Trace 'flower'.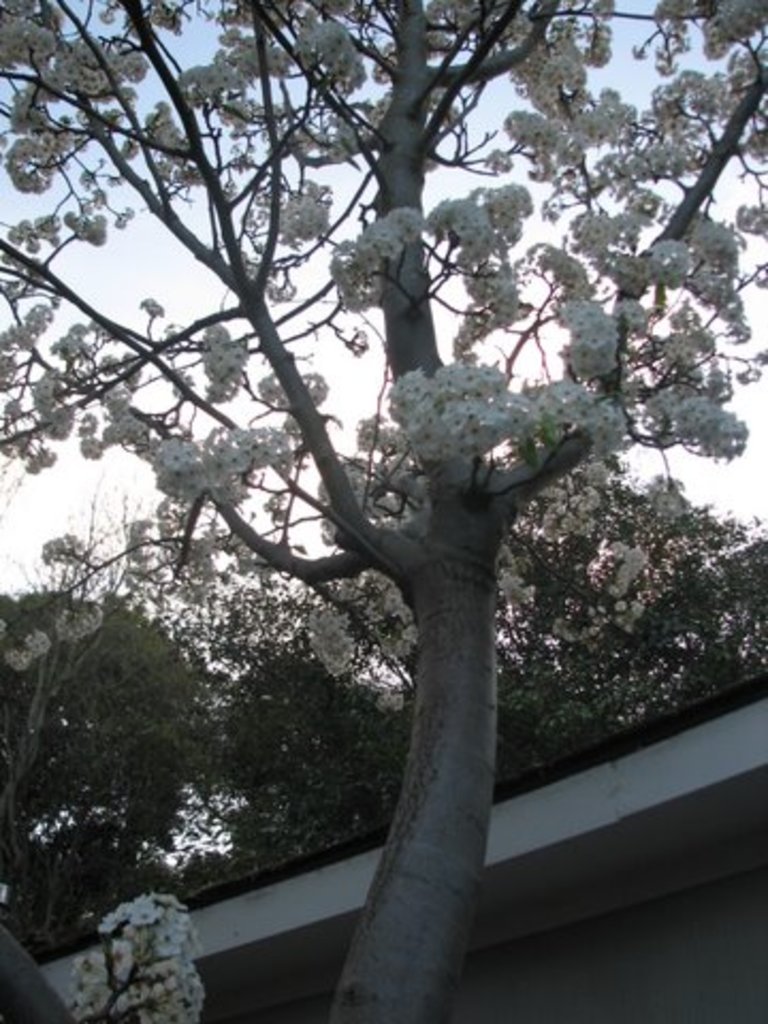
Traced to (x1=70, y1=896, x2=203, y2=1015).
